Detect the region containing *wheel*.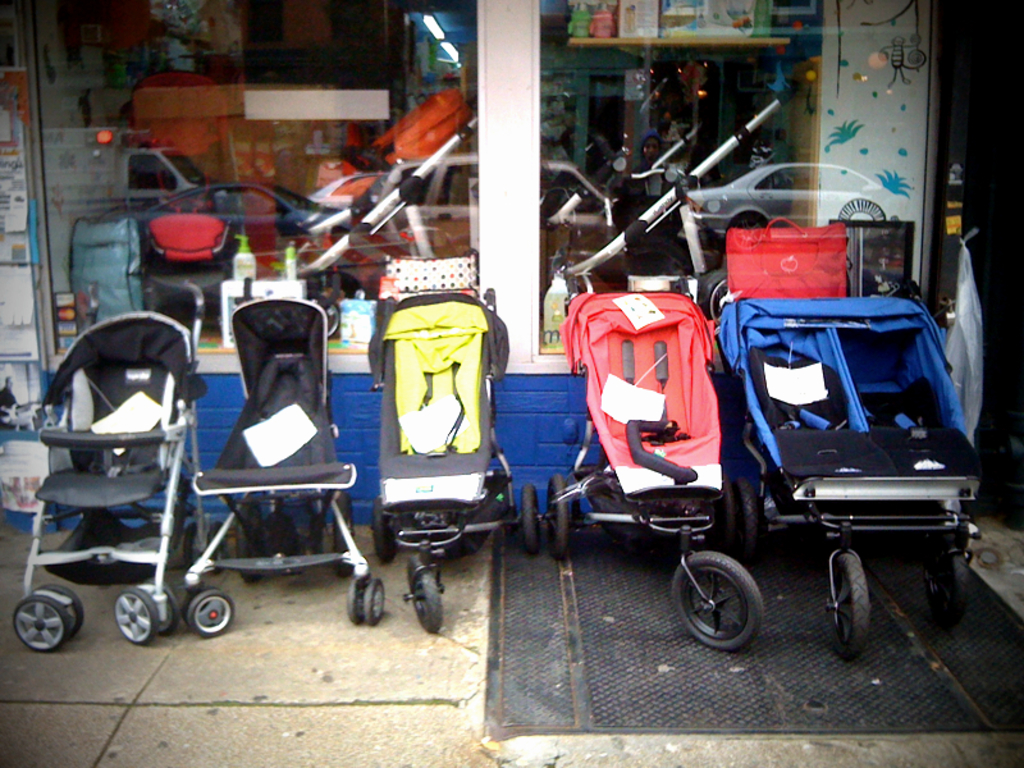
668,553,765,652.
